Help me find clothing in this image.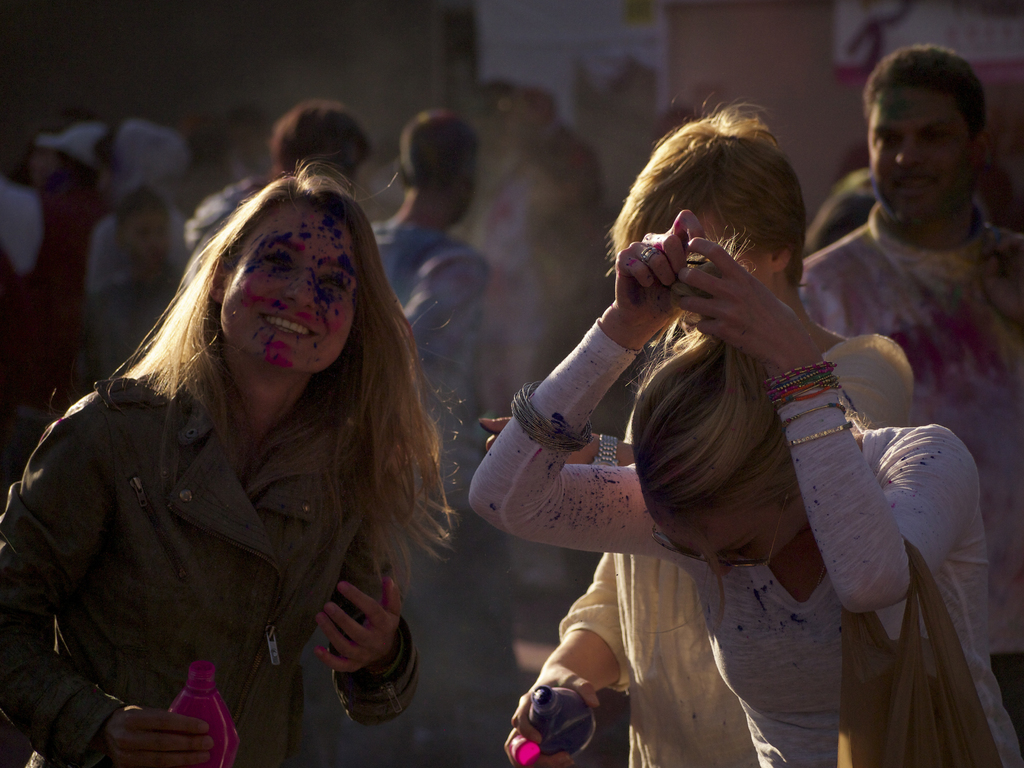
Found it: 0, 372, 421, 767.
